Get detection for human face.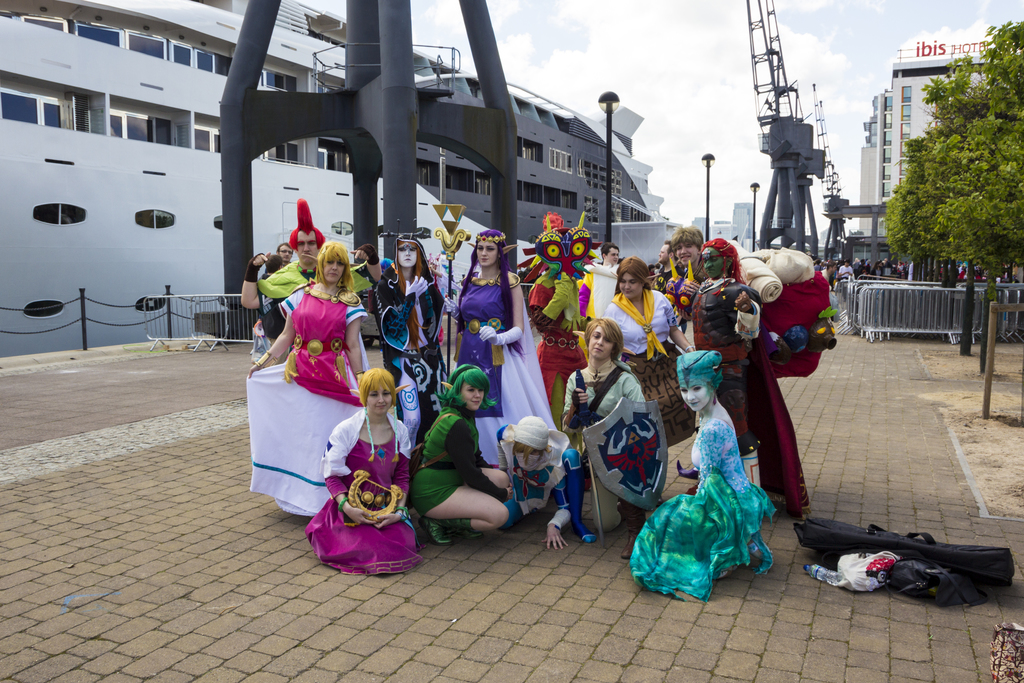
Detection: [591,327,611,359].
